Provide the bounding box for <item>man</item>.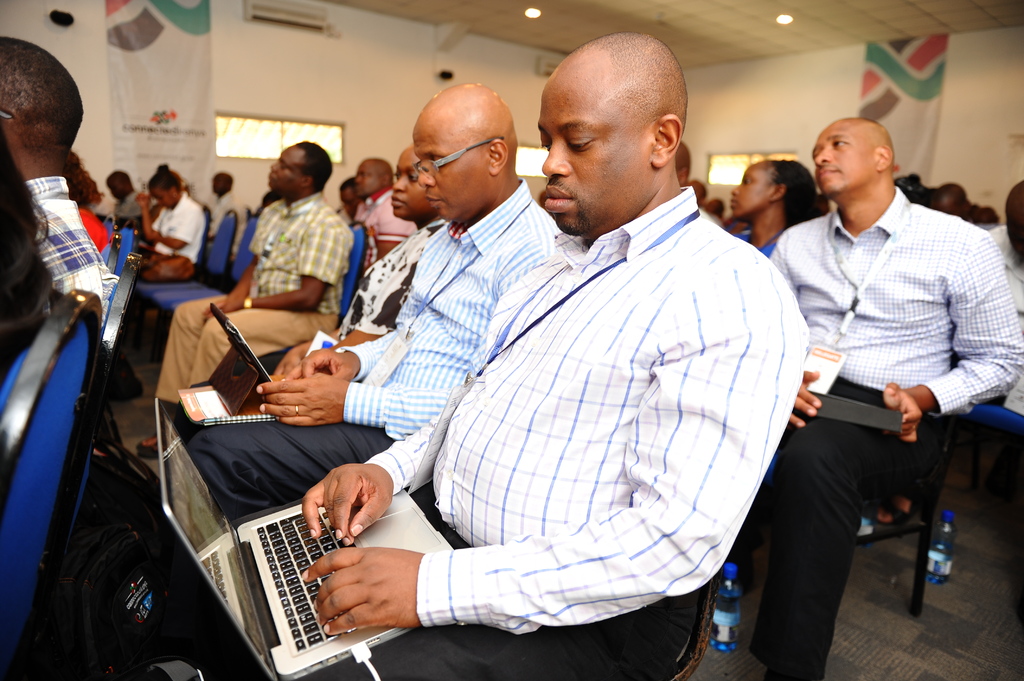
[206,168,246,261].
